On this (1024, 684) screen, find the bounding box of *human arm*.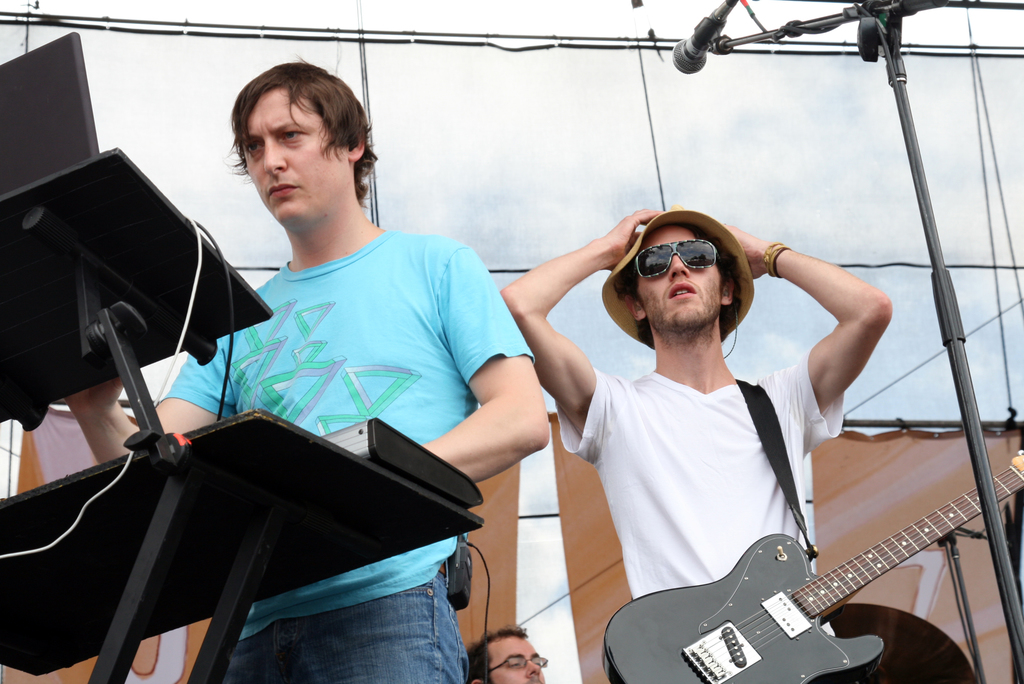
Bounding box: crop(45, 330, 239, 512).
